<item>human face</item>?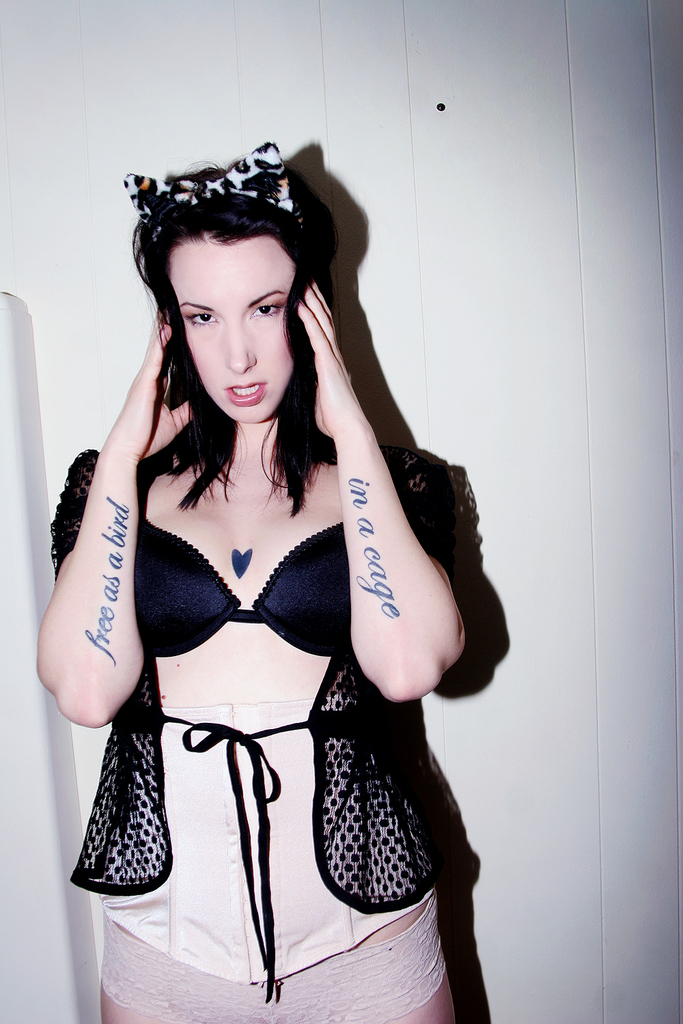
[left=171, top=236, right=292, bottom=416]
